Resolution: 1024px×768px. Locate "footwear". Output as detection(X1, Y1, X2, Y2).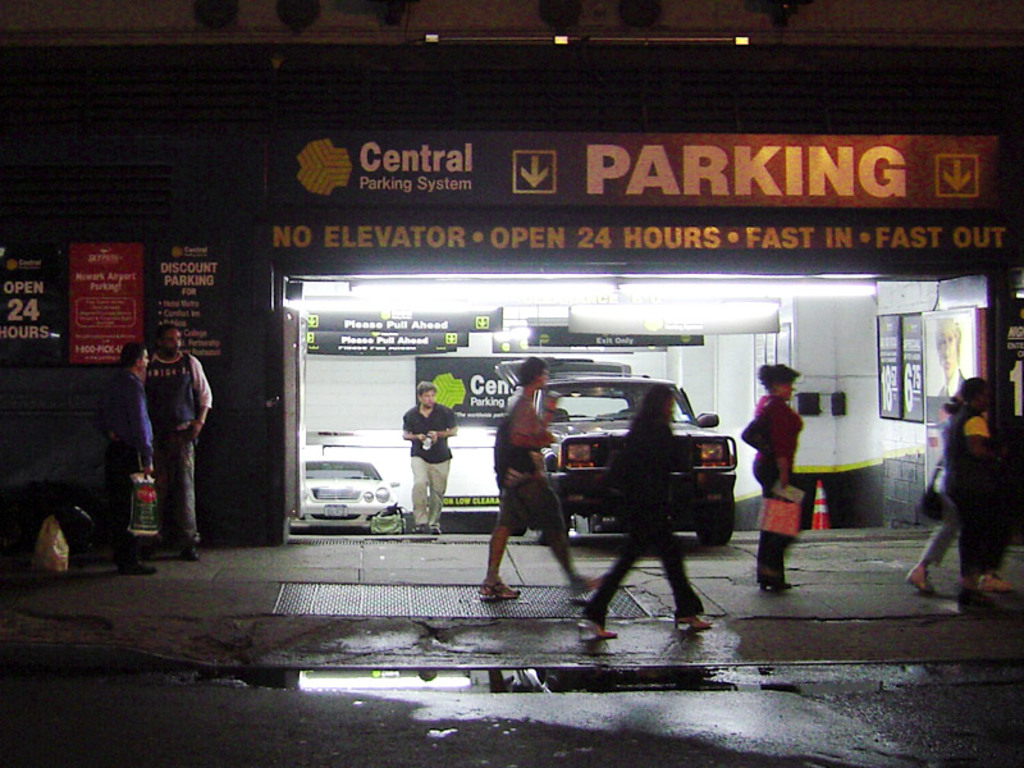
detection(759, 581, 787, 596).
